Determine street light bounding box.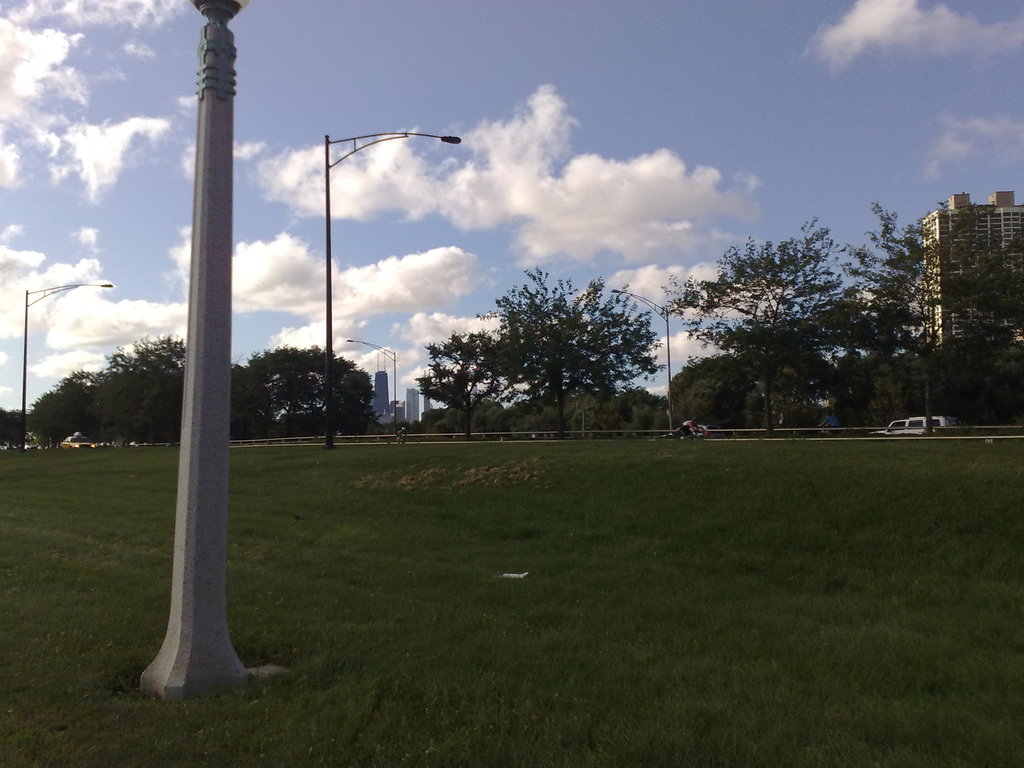
Determined: bbox=[345, 337, 399, 438].
